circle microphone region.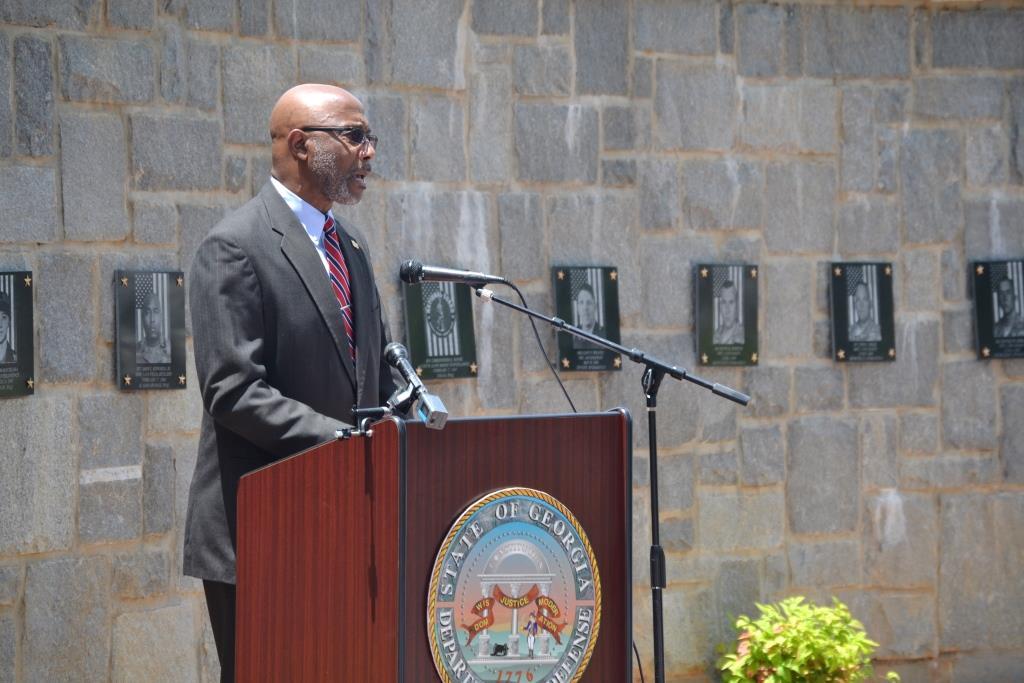
Region: BBox(400, 261, 507, 284).
